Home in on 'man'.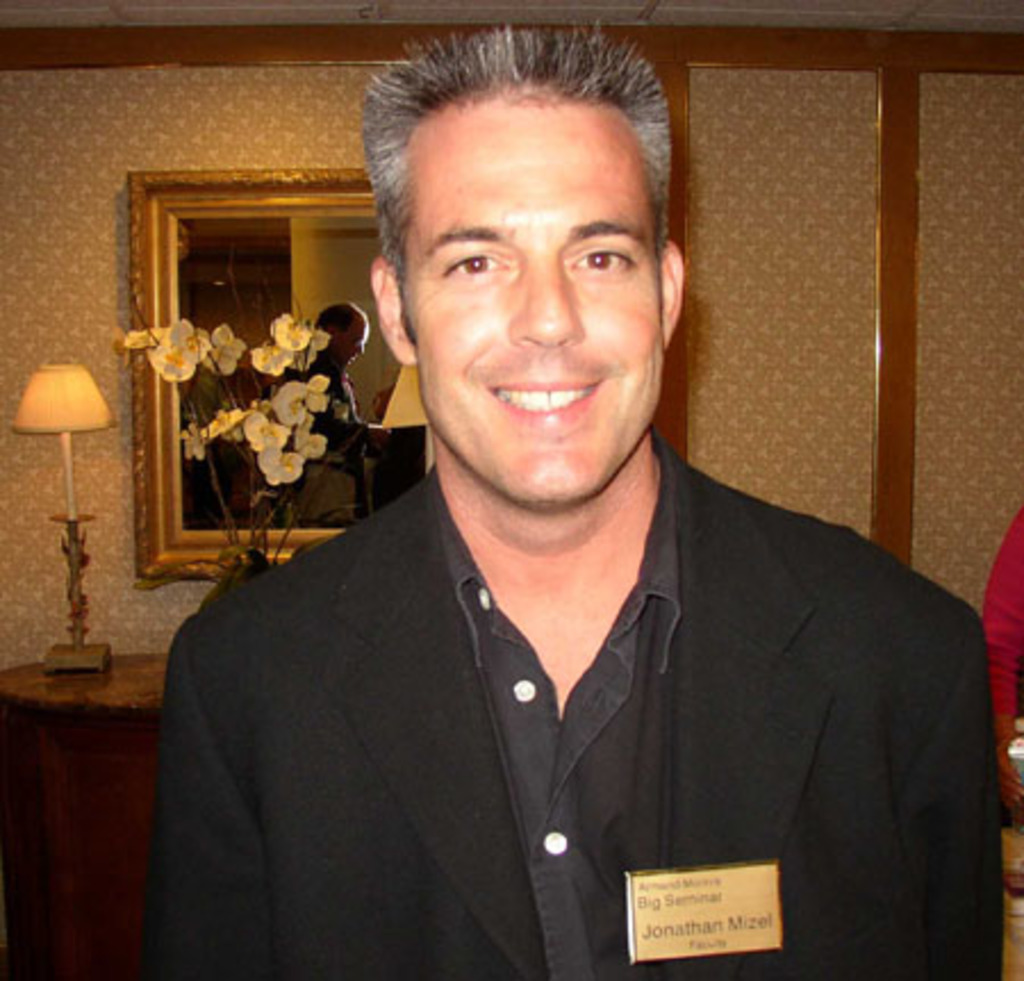
Homed in at <box>271,305,400,528</box>.
